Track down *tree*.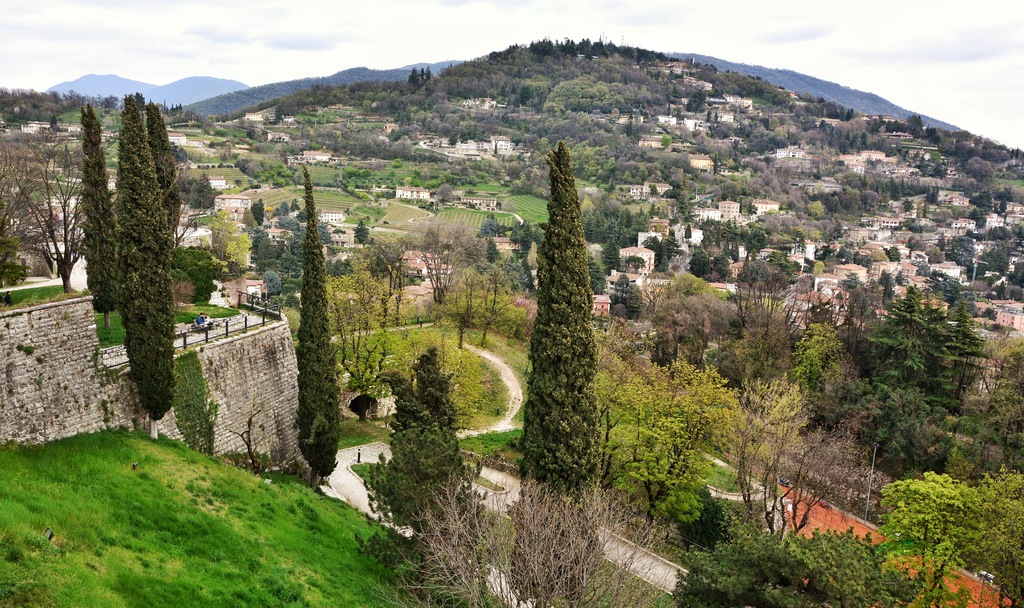
Tracked to select_region(865, 283, 929, 461).
